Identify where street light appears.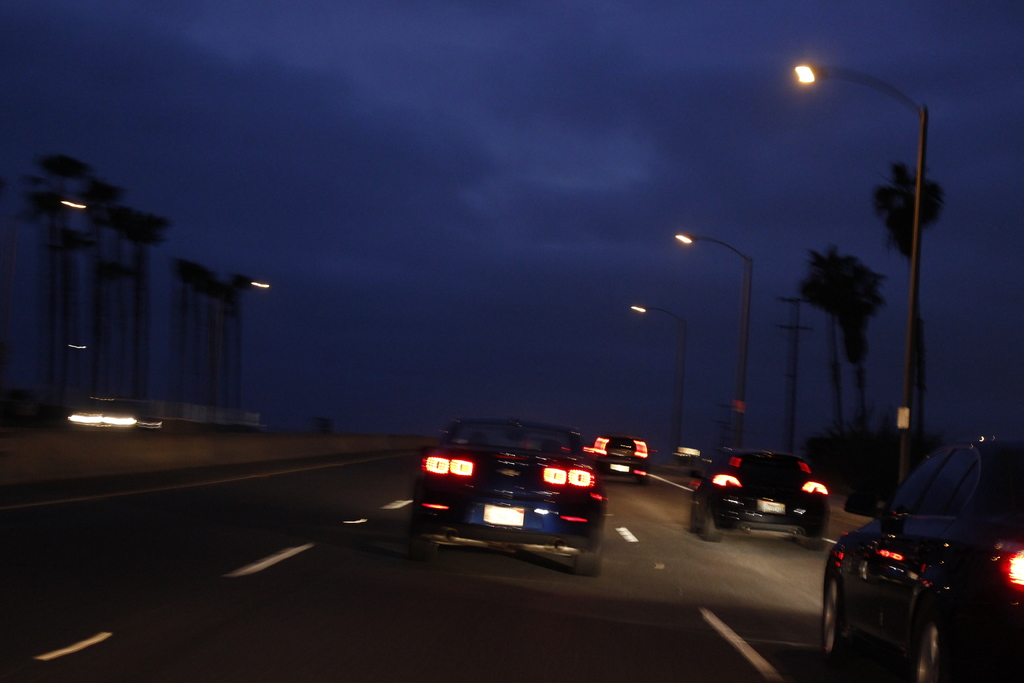
Appears at bbox=[826, 79, 968, 574].
